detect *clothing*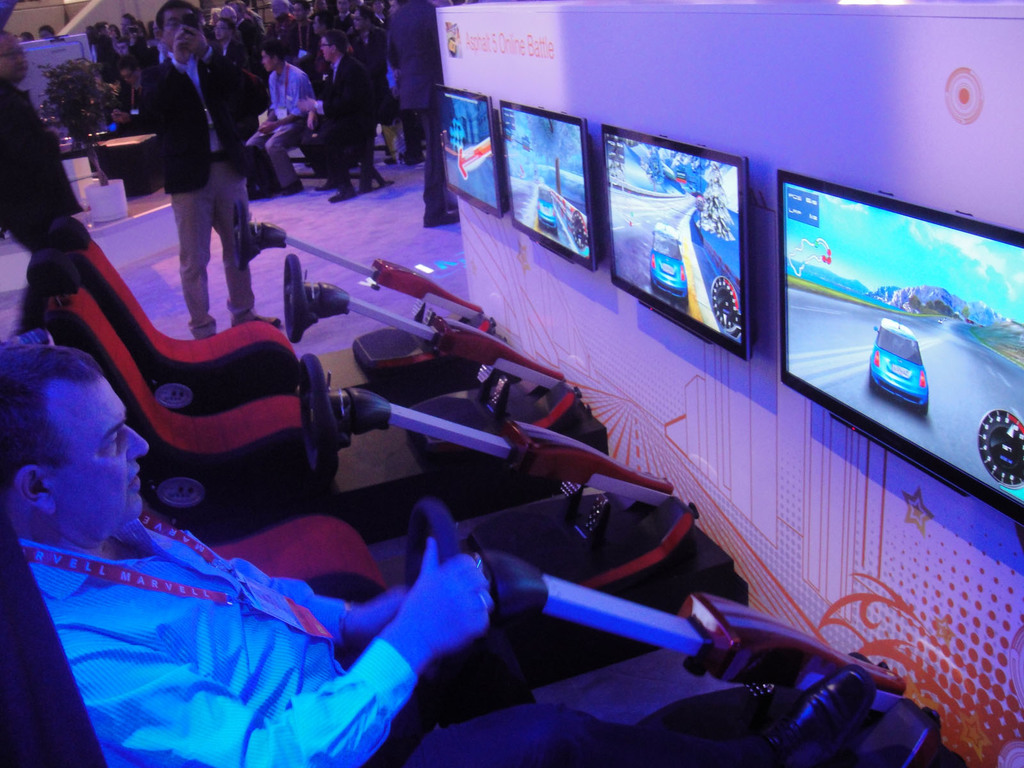
(x1=14, y1=387, x2=412, y2=755)
